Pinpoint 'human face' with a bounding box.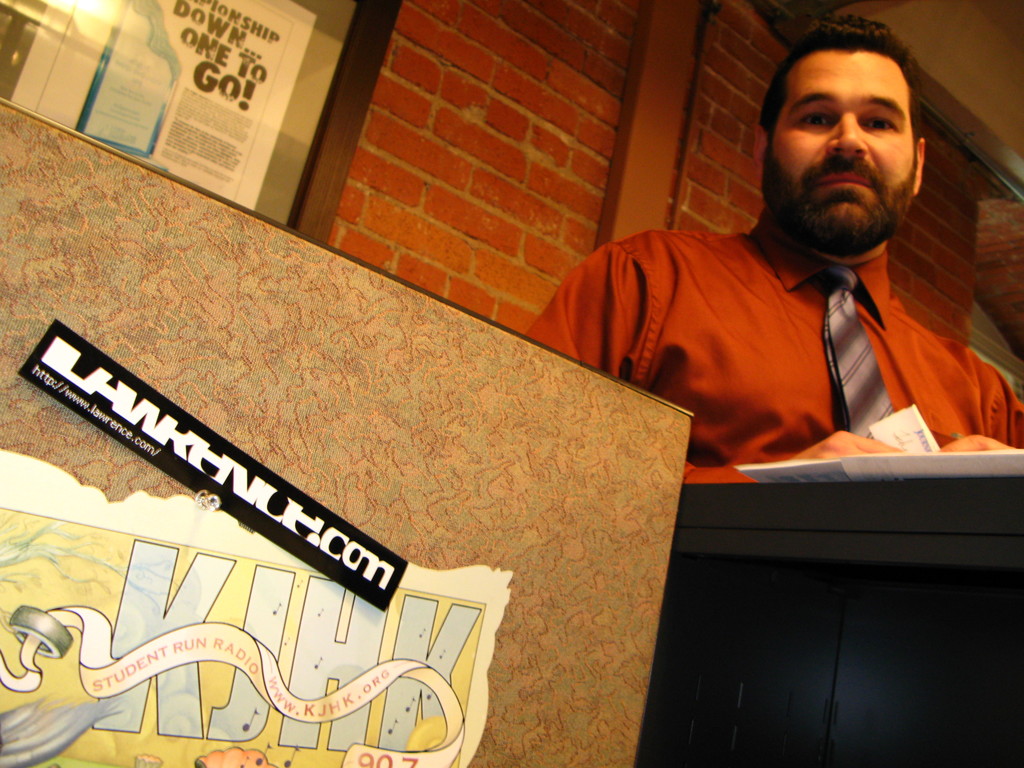
<box>767,54,918,238</box>.
